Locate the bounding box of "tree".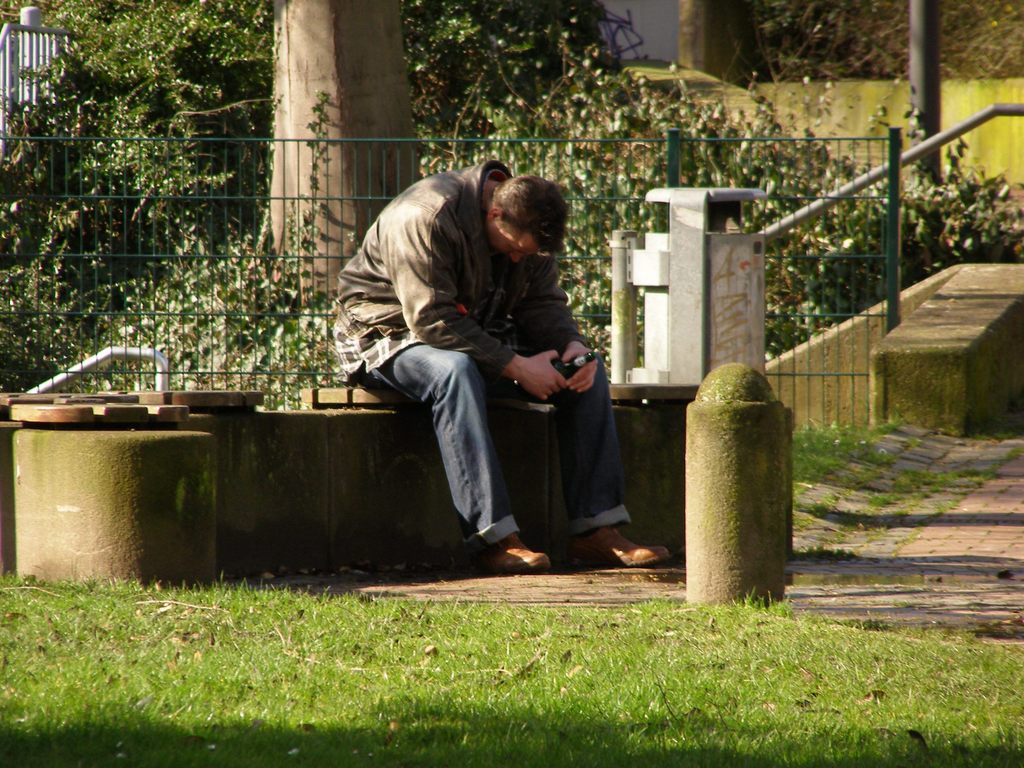
Bounding box: pyautogui.locateOnScreen(9, 28, 284, 393).
